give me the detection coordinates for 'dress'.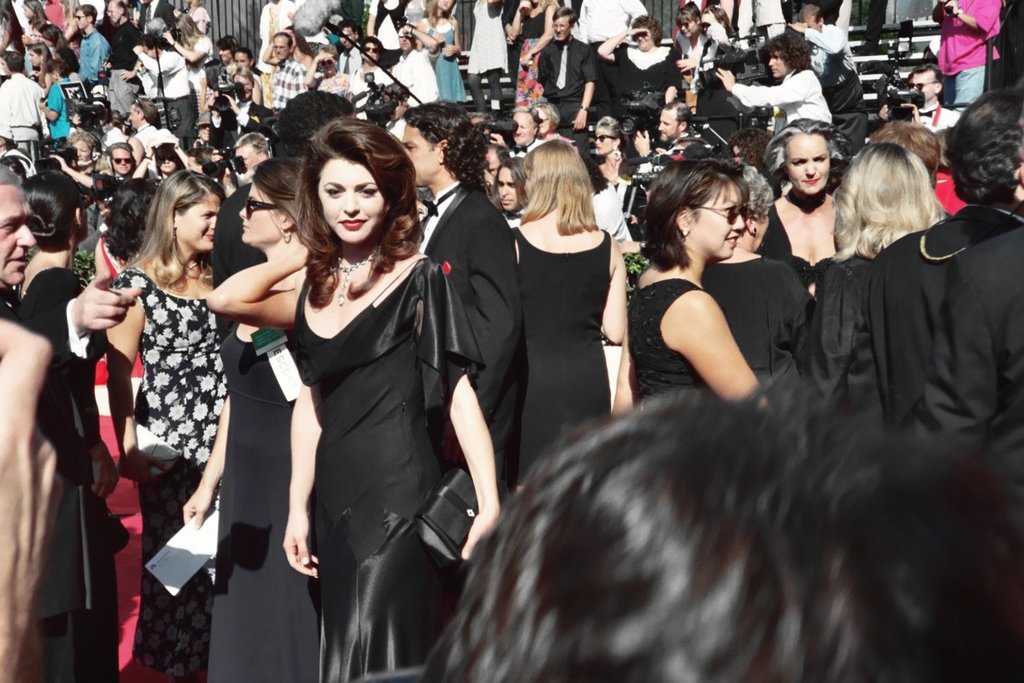
[281,251,489,682].
